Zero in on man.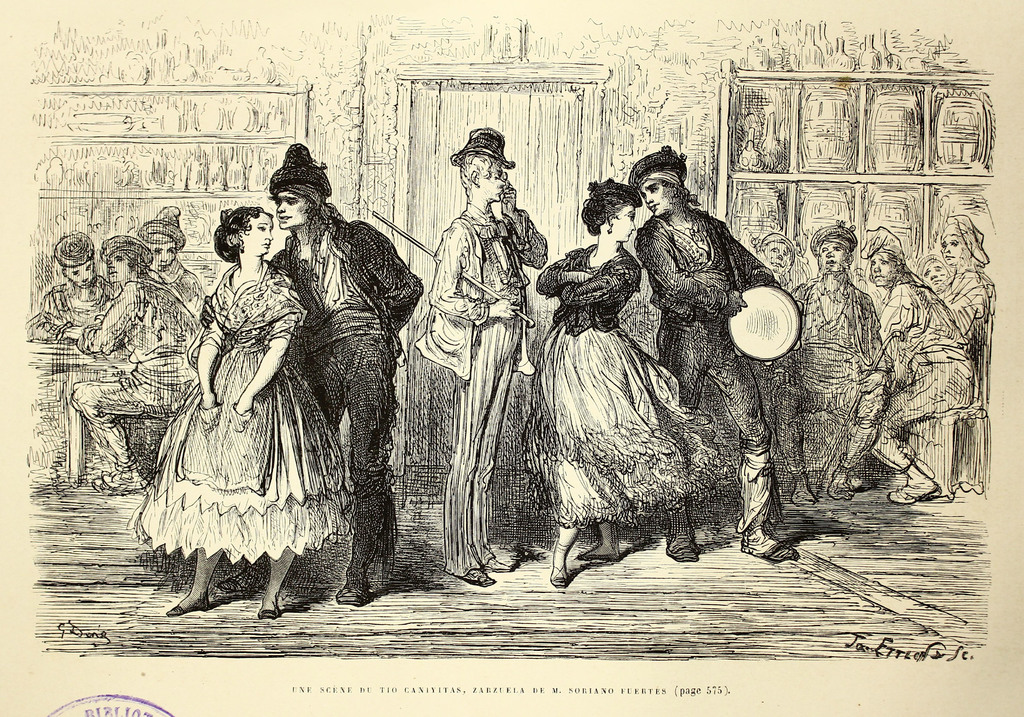
Zeroed in: <region>428, 127, 550, 585</region>.
